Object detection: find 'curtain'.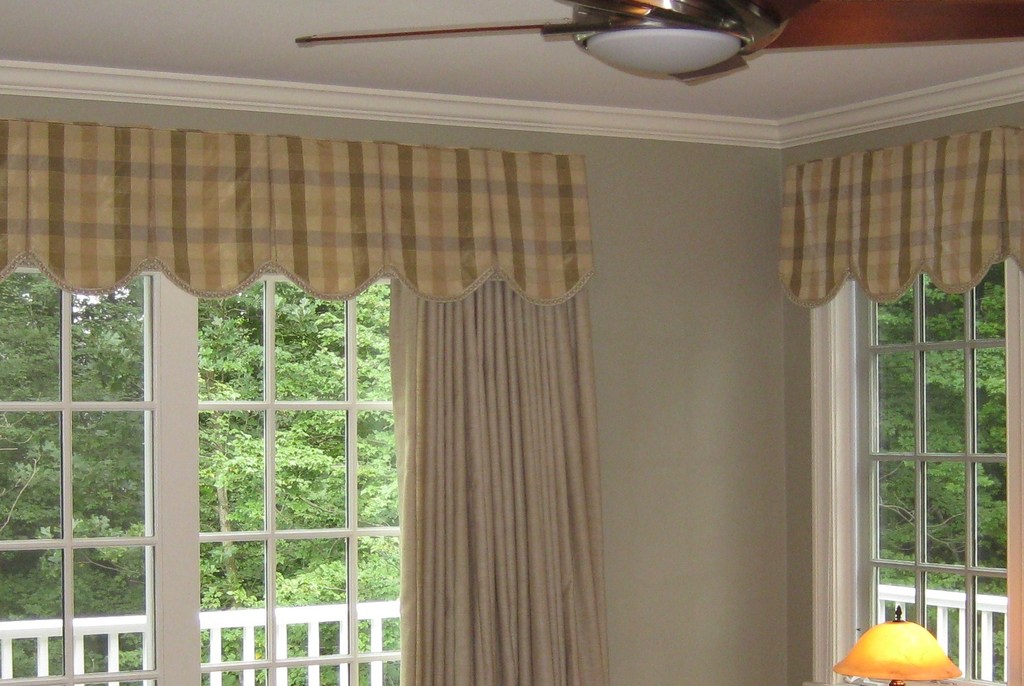
pyautogui.locateOnScreen(0, 125, 588, 301).
